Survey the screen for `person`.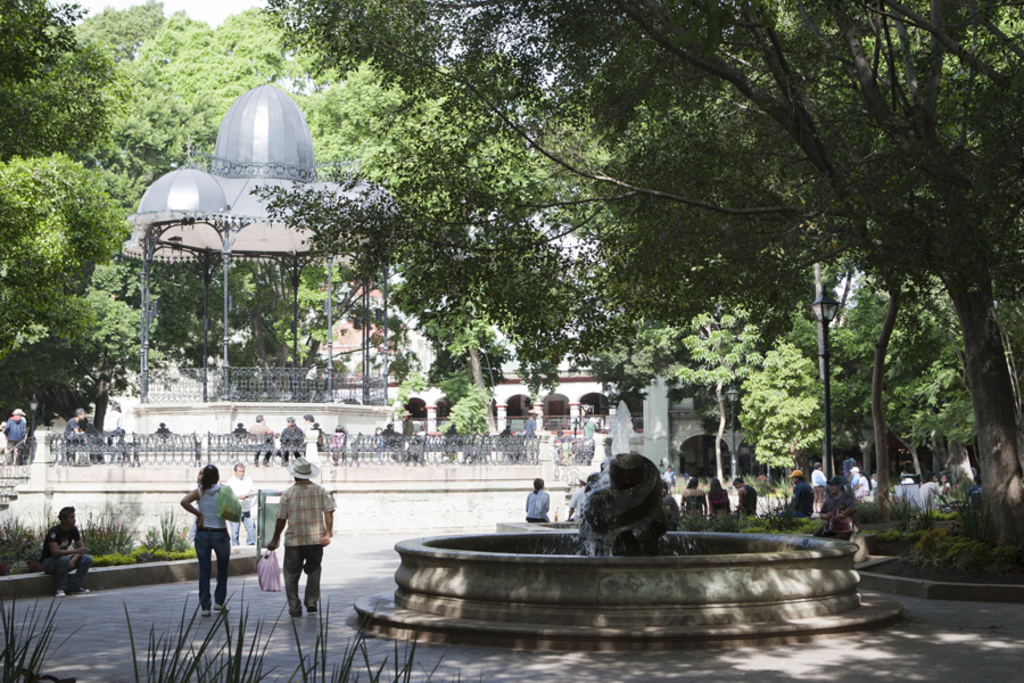
Survey found: pyautogui.locateOnScreen(523, 410, 540, 463).
